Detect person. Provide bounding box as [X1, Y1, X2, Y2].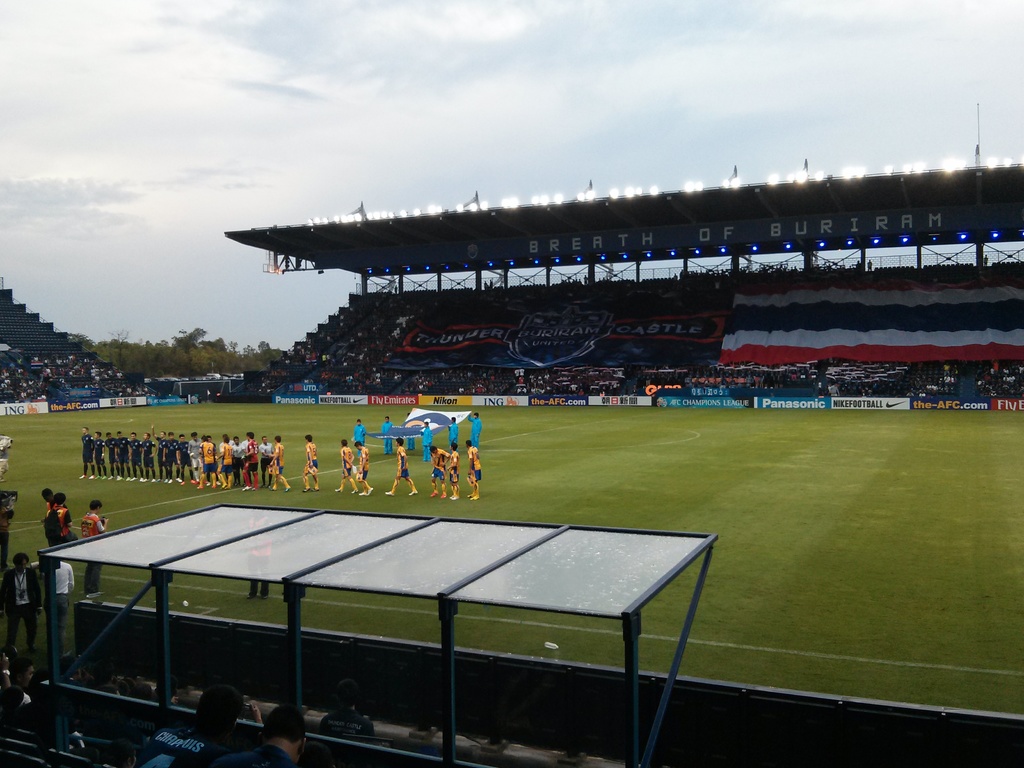
[137, 684, 248, 767].
